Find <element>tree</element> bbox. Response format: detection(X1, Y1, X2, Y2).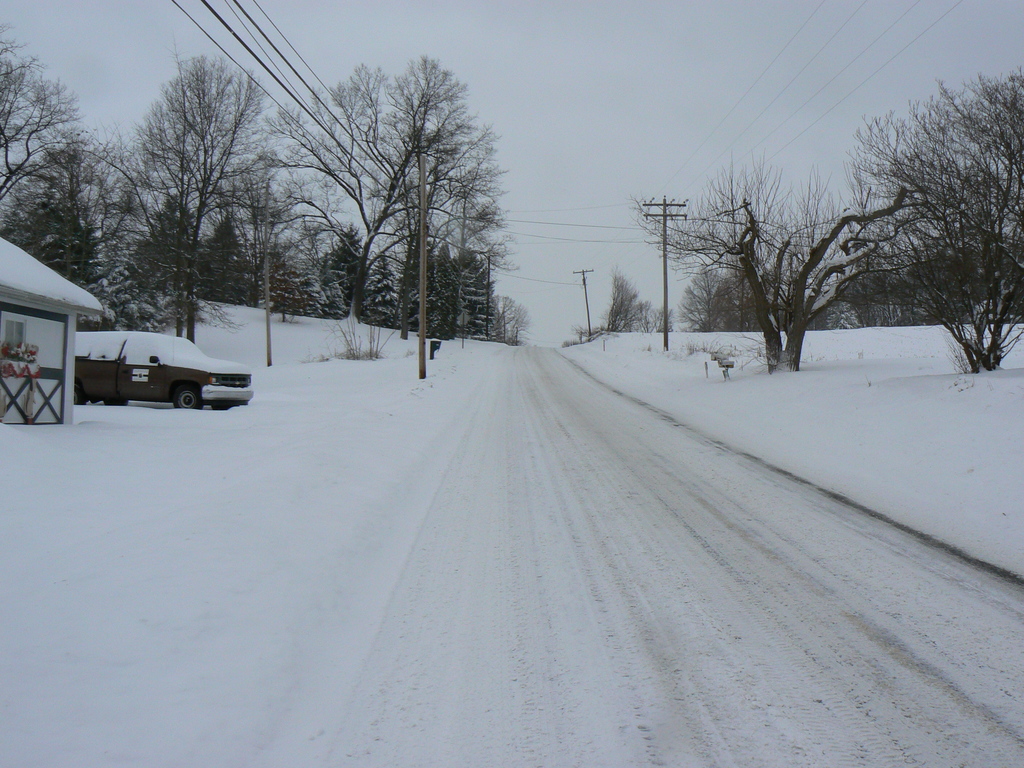
detection(478, 297, 523, 343).
